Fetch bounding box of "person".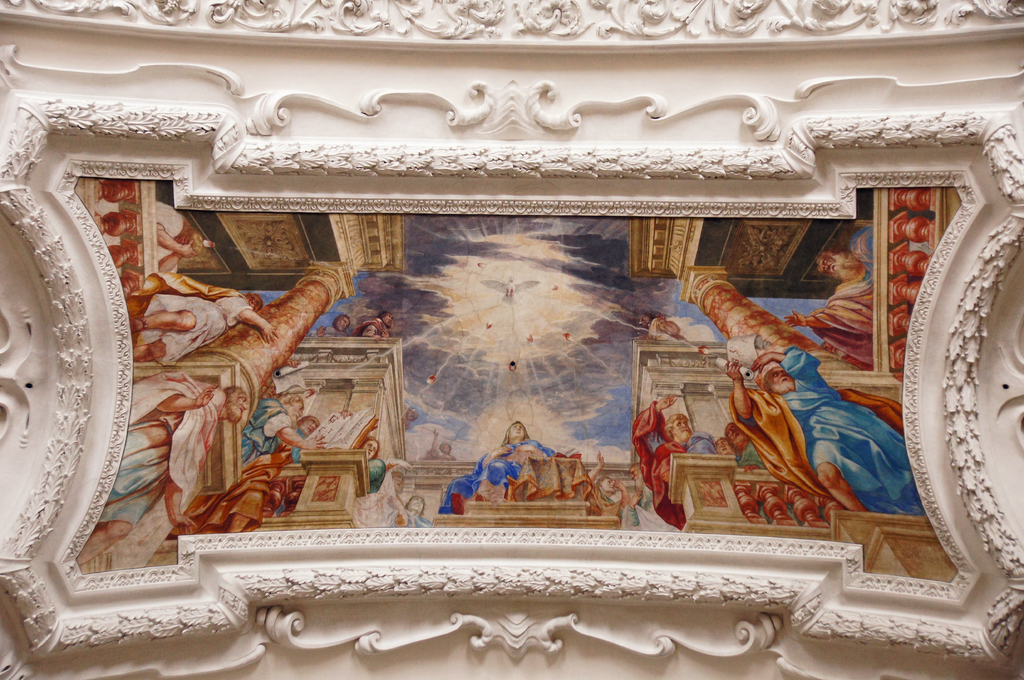
Bbox: pyautogui.locateOnScreen(136, 286, 285, 370).
